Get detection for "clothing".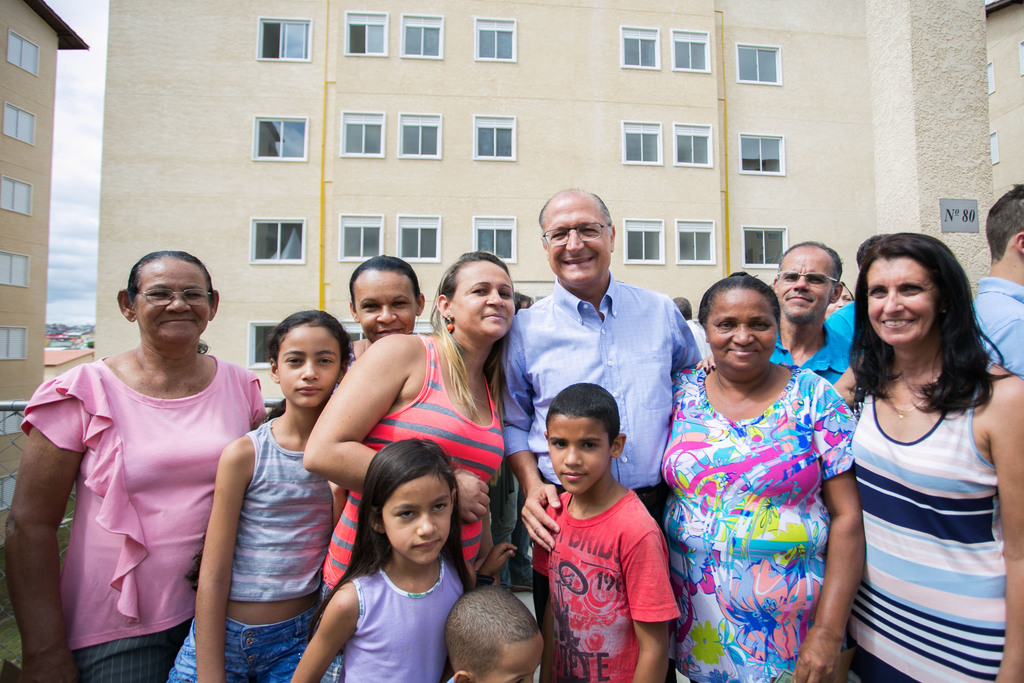
Detection: [x1=334, y1=563, x2=465, y2=682].
